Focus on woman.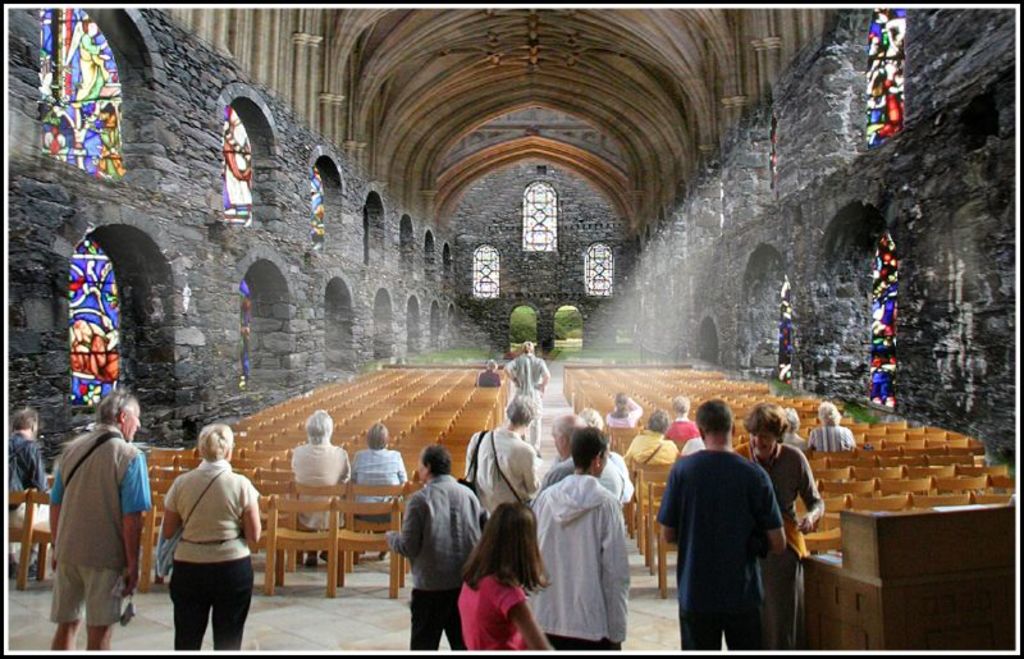
Focused at detection(140, 417, 260, 656).
